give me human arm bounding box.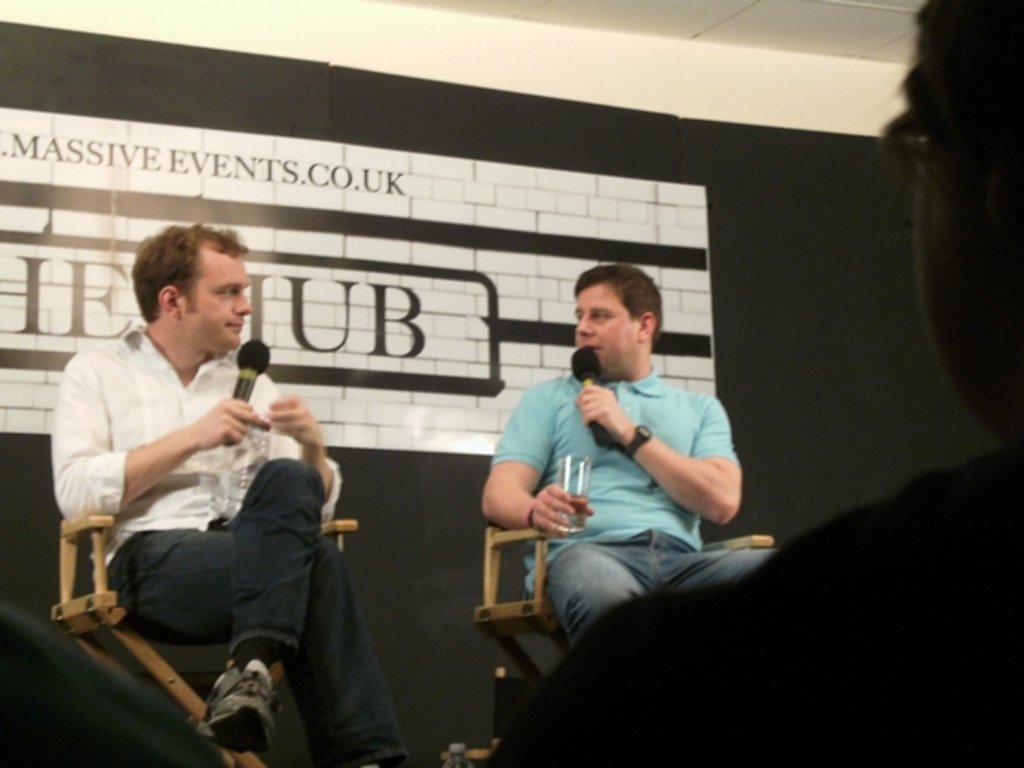
x1=481 y1=384 x2=604 y2=534.
